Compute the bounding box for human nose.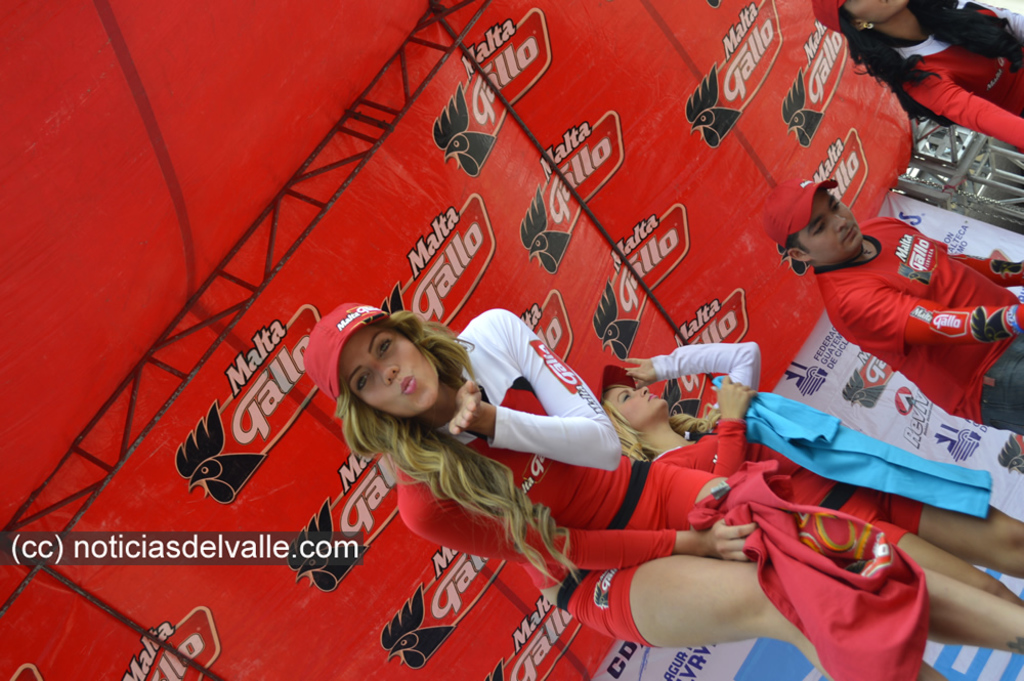
829/212/846/230.
